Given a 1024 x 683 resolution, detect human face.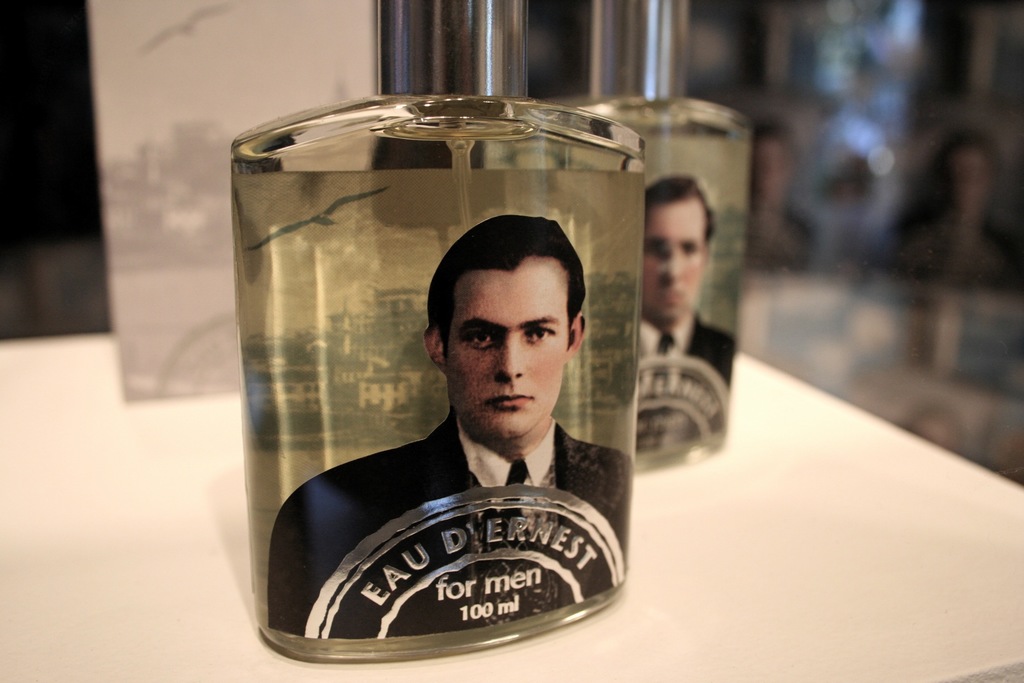
{"x1": 447, "y1": 274, "x2": 570, "y2": 440}.
